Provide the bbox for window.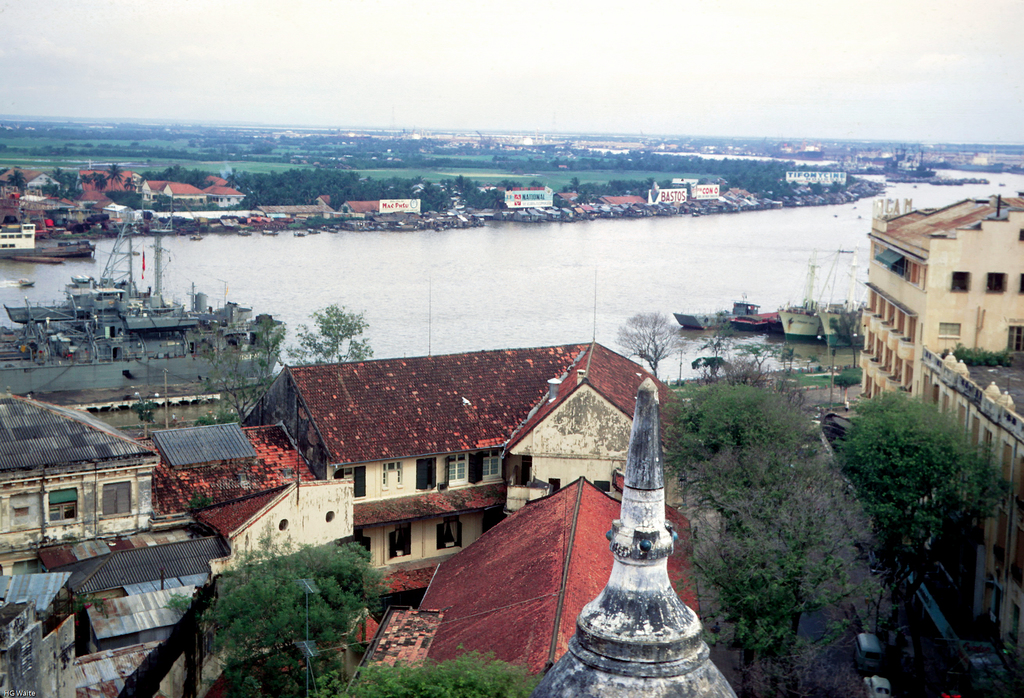
bbox(447, 520, 460, 546).
